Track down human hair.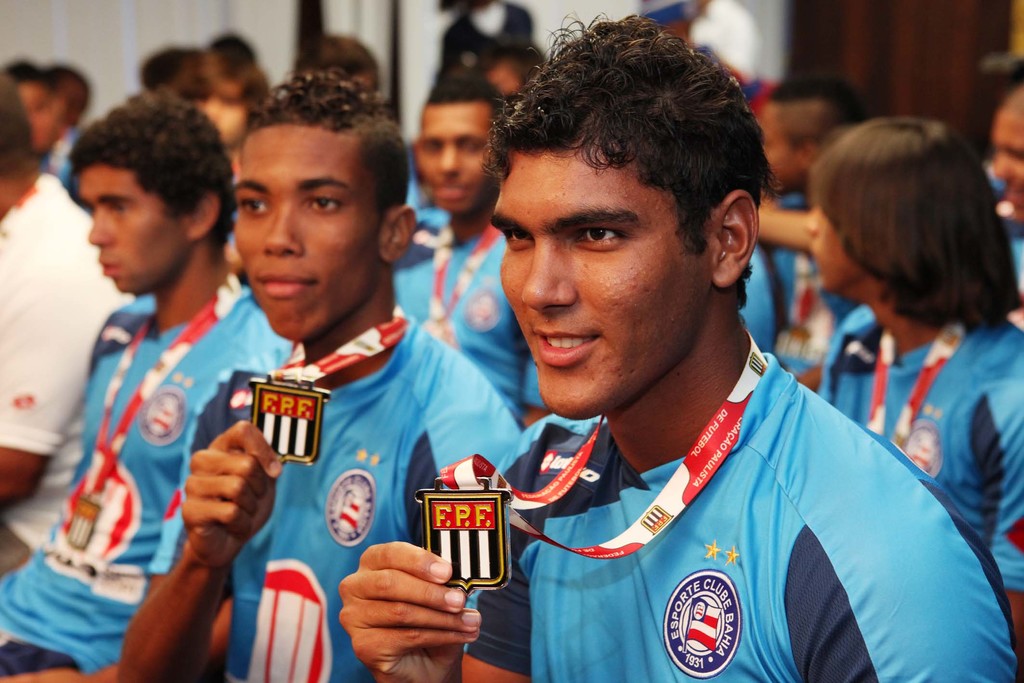
Tracked to 417,72,509,122.
